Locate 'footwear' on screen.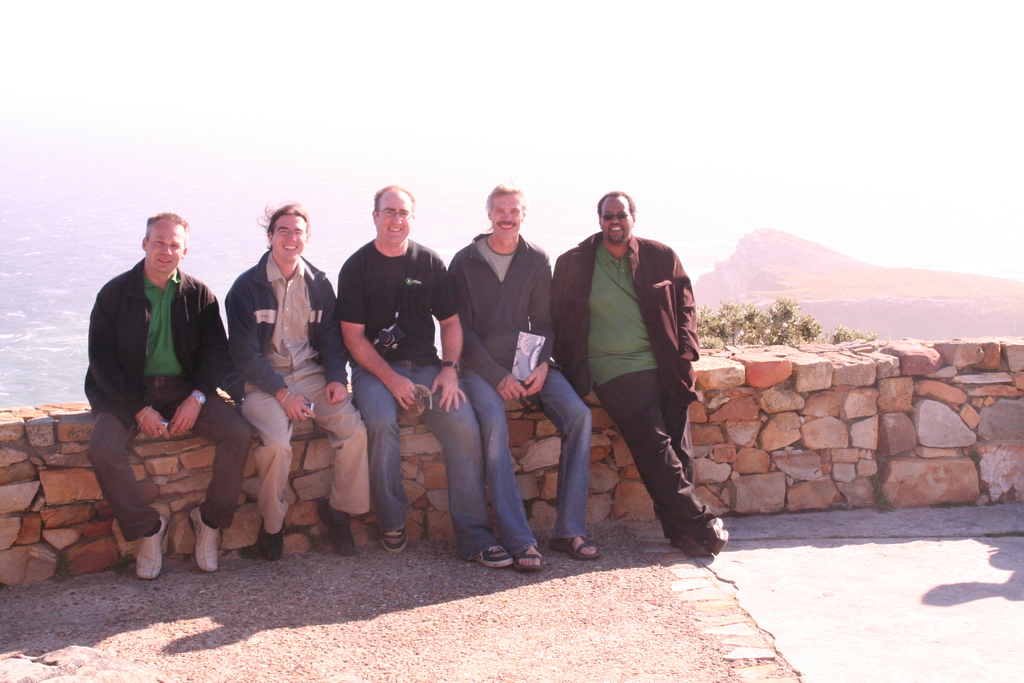
On screen at [left=135, top=502, right=166, bottom=572].
